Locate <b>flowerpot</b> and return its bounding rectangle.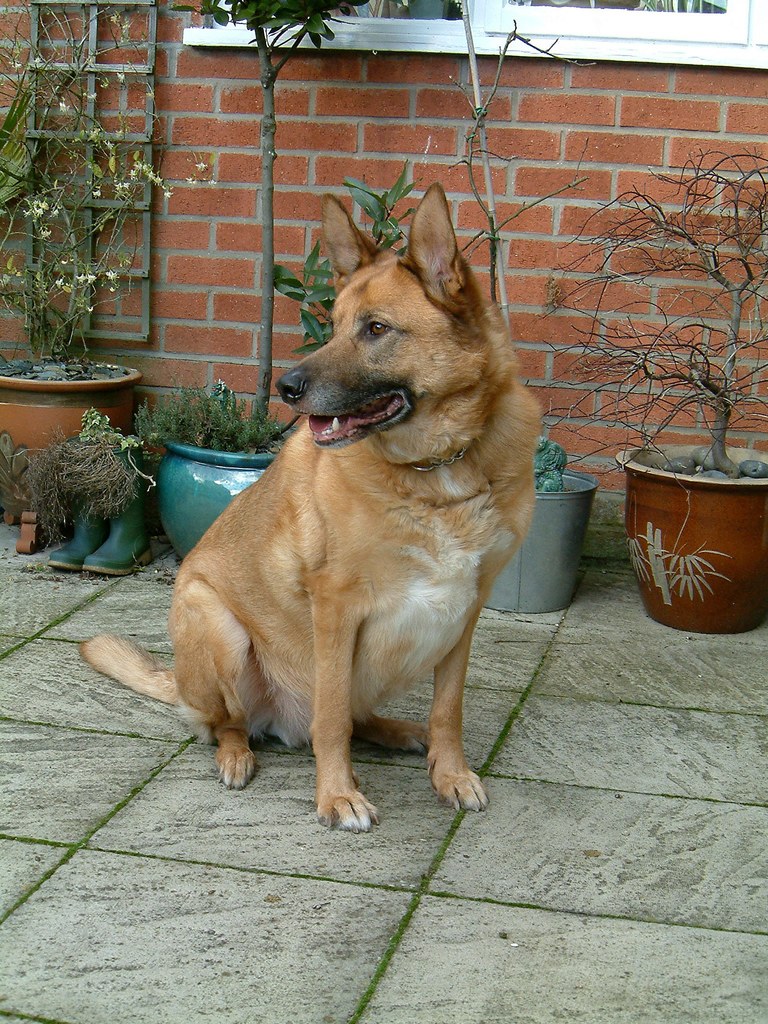
rect(0, 355, 145, 515).
